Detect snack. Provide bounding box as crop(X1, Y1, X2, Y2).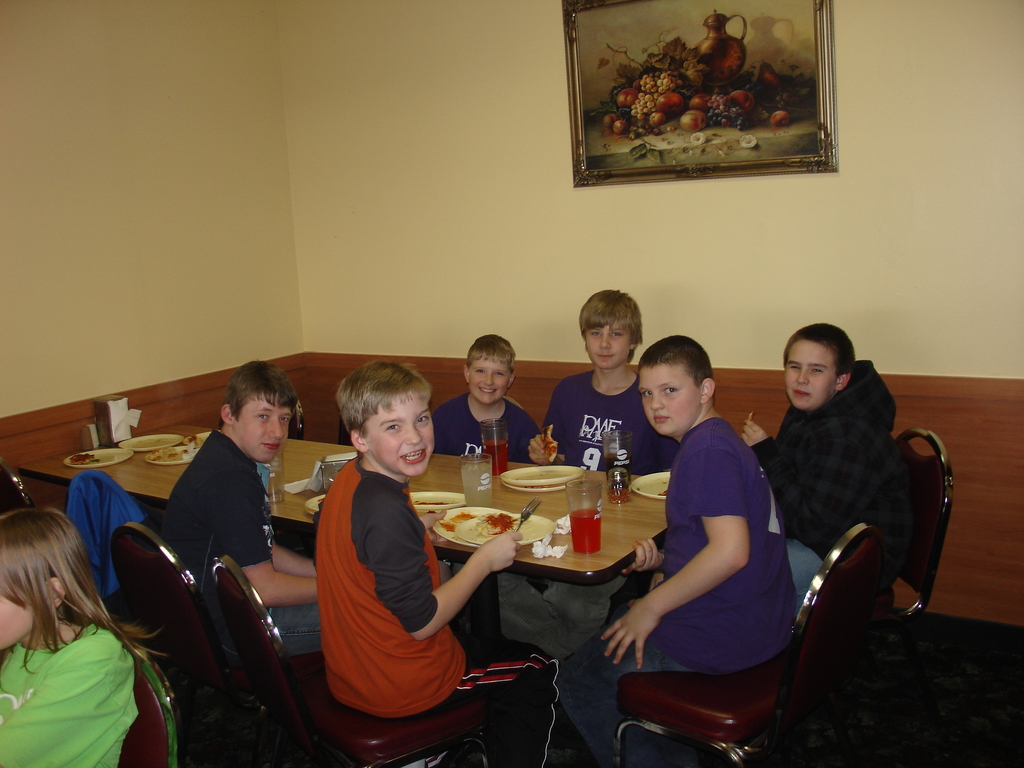
crop(68, 452, 95, 465).
